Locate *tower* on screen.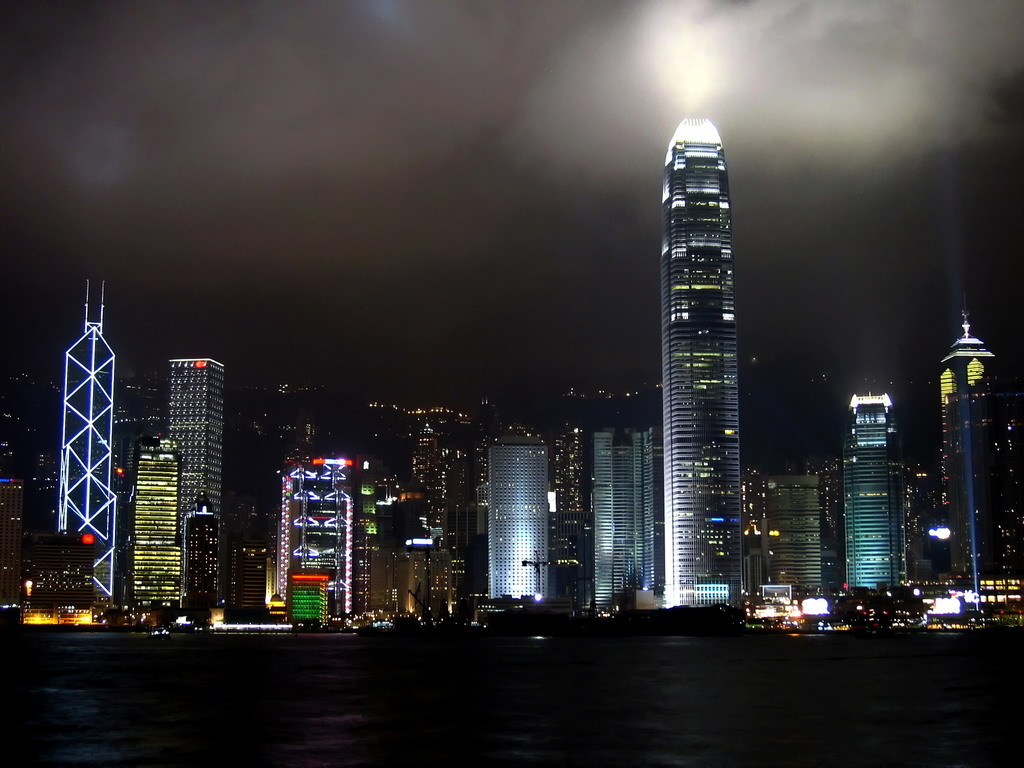
On screen at 138/433/180/613.
